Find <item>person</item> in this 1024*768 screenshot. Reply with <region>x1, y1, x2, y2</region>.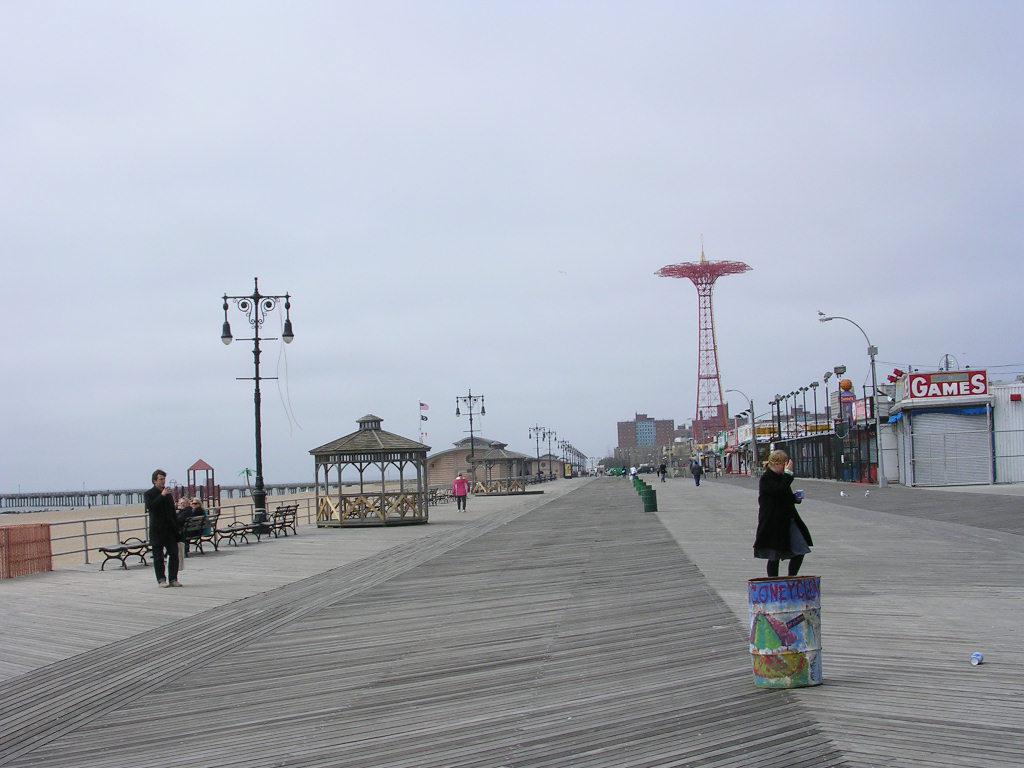
<region>149, 463, 187, 594</region>.
